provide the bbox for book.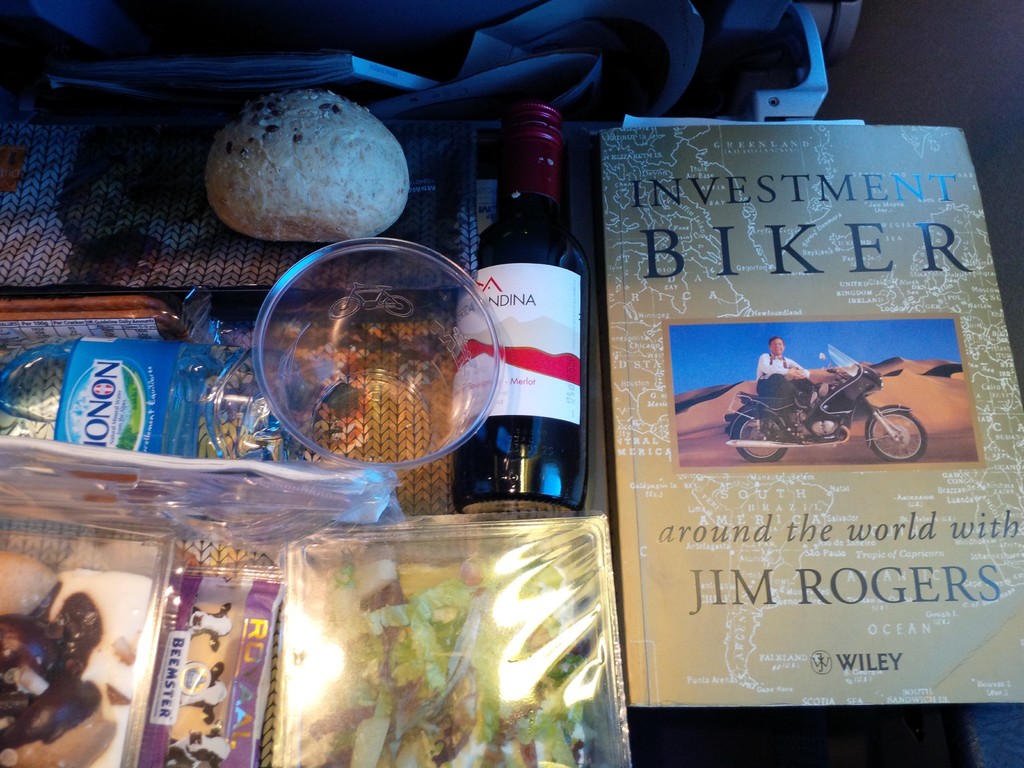
600/127/1023/704.
